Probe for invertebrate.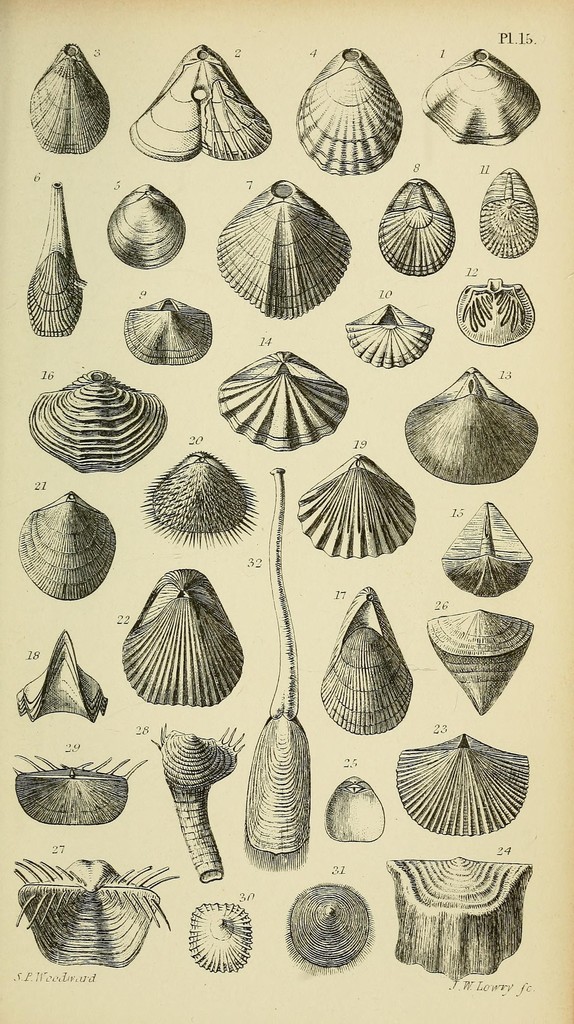
Probe result: BBox(12, 633, 110, 729).
